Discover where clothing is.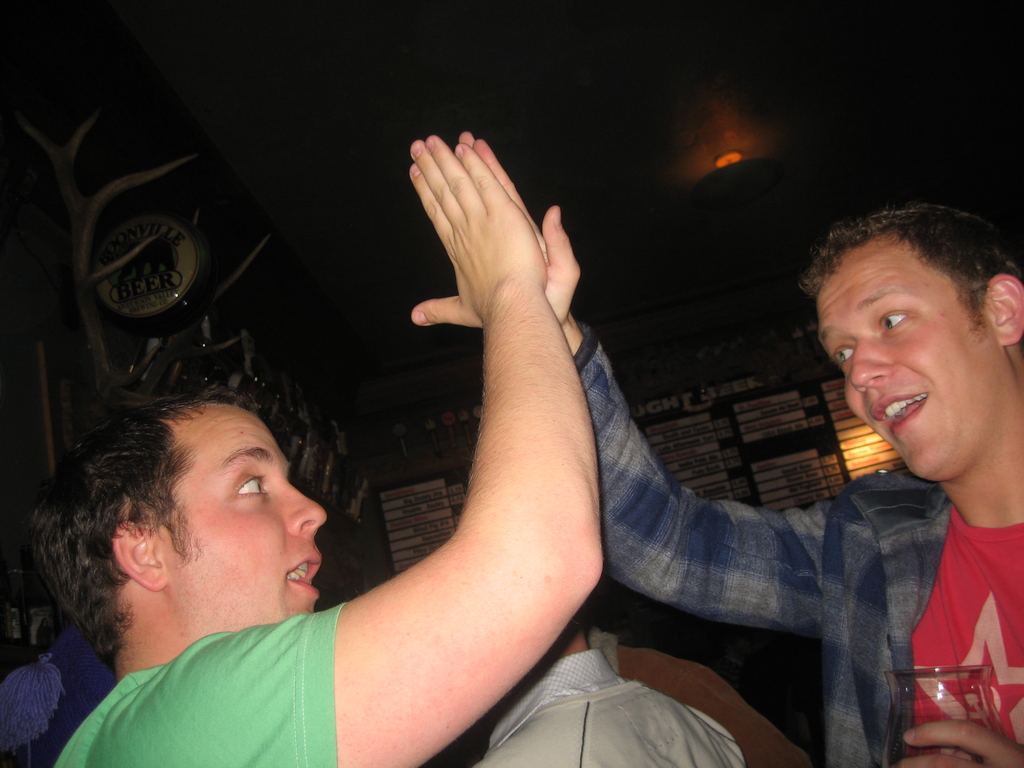
Discovered at 568/314/1023/764.
